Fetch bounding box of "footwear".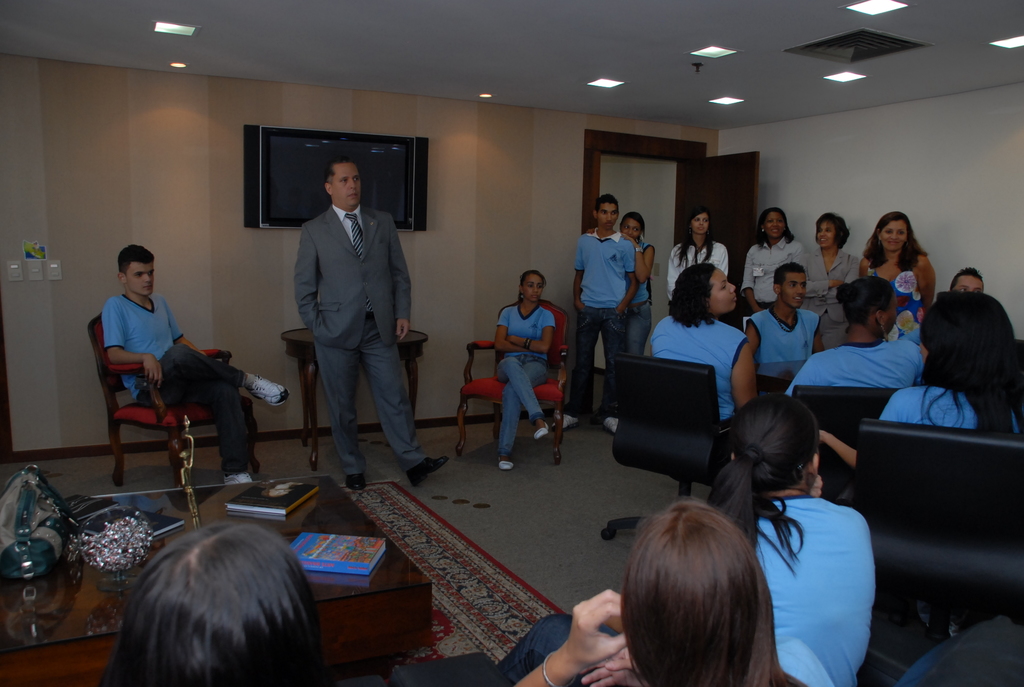
Bbox: <region>244, 374, 288, 406</region>.
